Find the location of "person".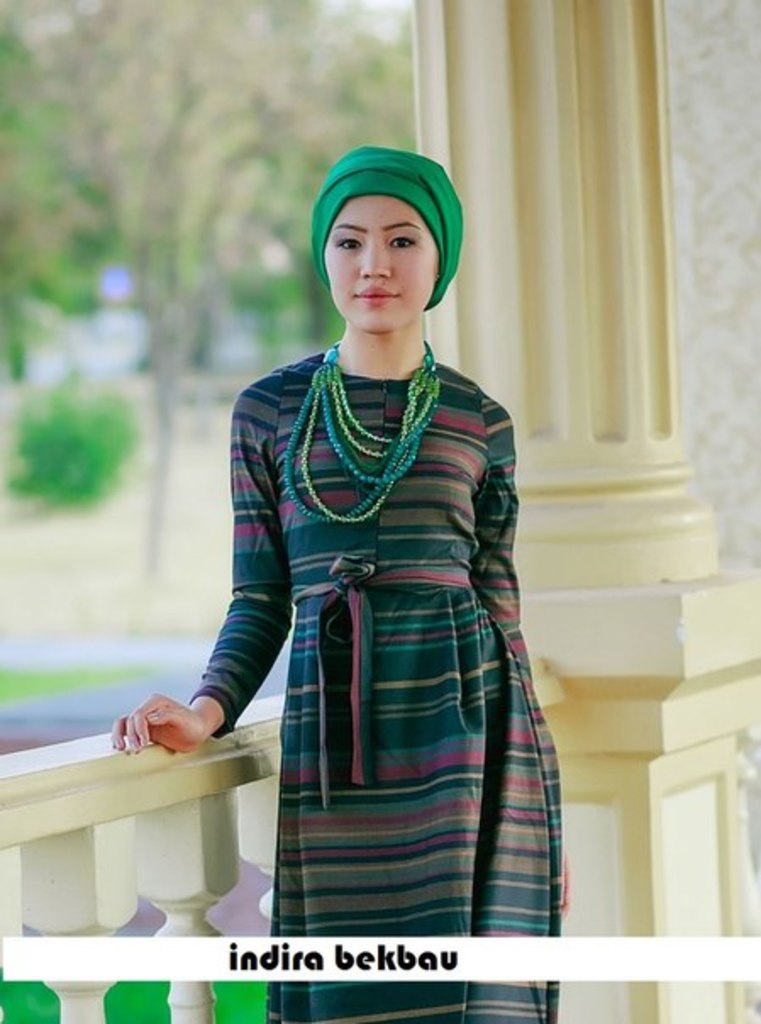
Location: bbox=[186, 127, 568, 965].
